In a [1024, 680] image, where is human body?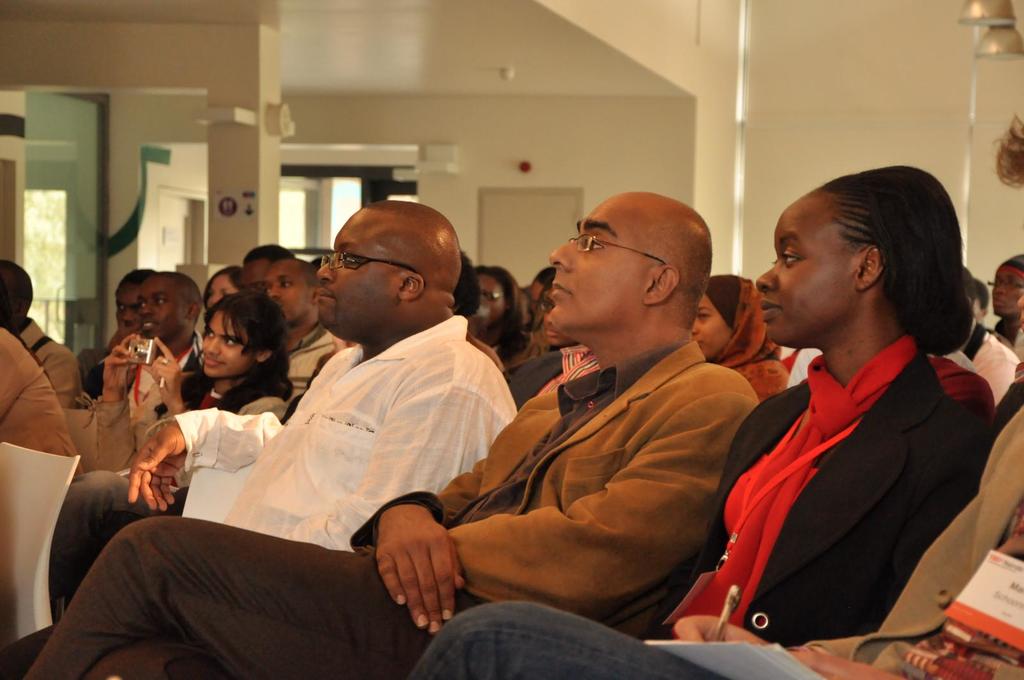
{"x1": 77, "y1": 343, "x2": 112, "y2": 403}.
